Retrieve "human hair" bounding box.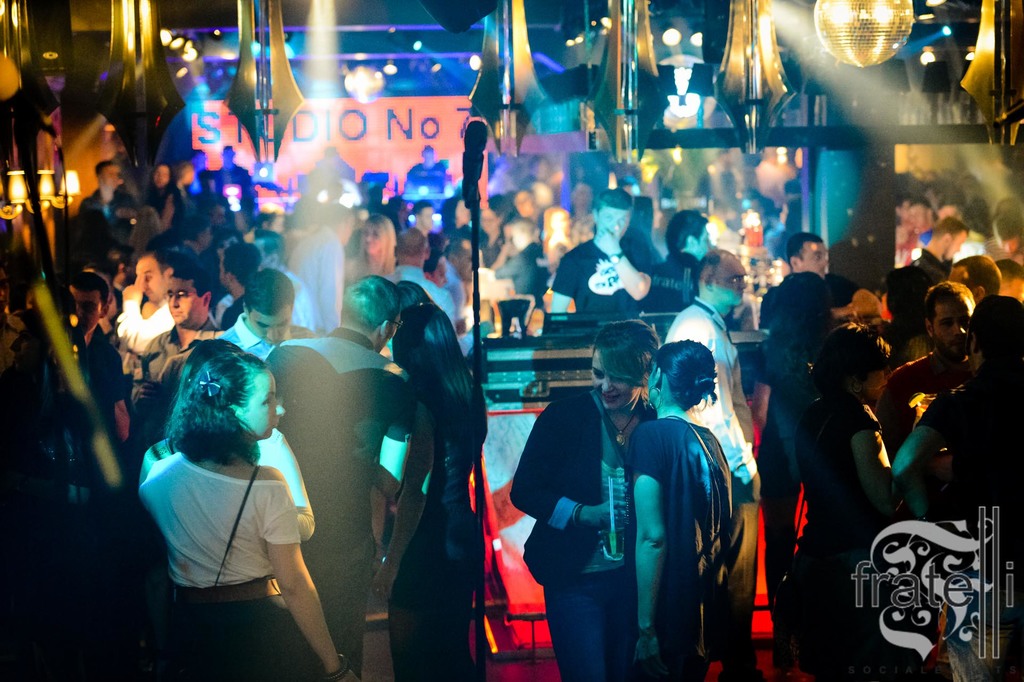
Bounding box: x1=171, y1=265, x2=218, y2=307.
